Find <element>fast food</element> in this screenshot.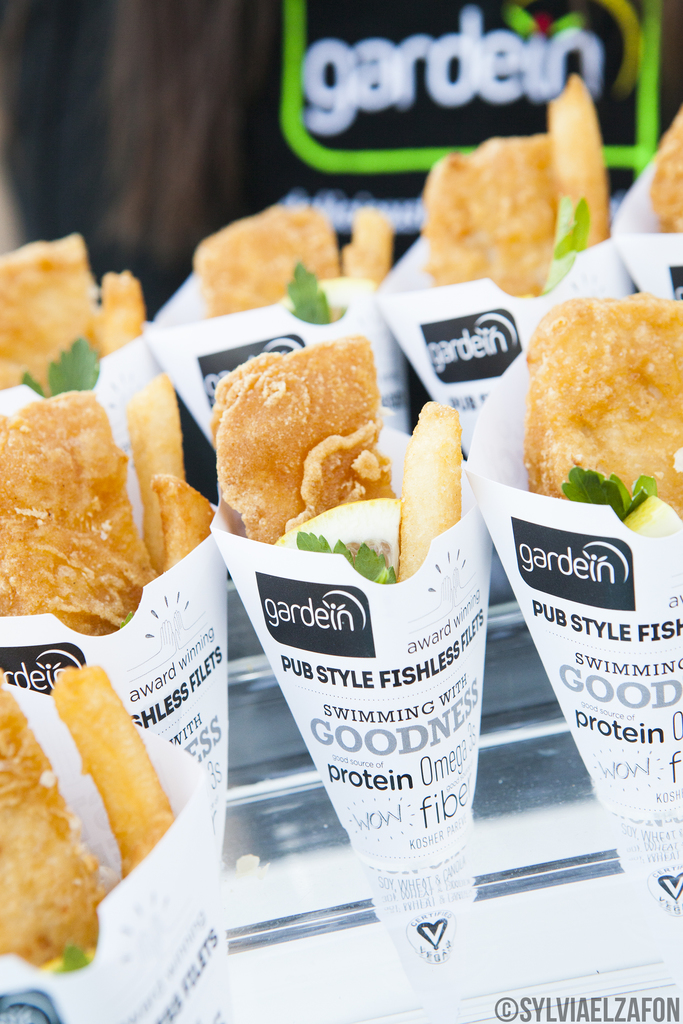
The bounding box for <element>fast food</element> is bbox=[432, 80, 610, 291].
